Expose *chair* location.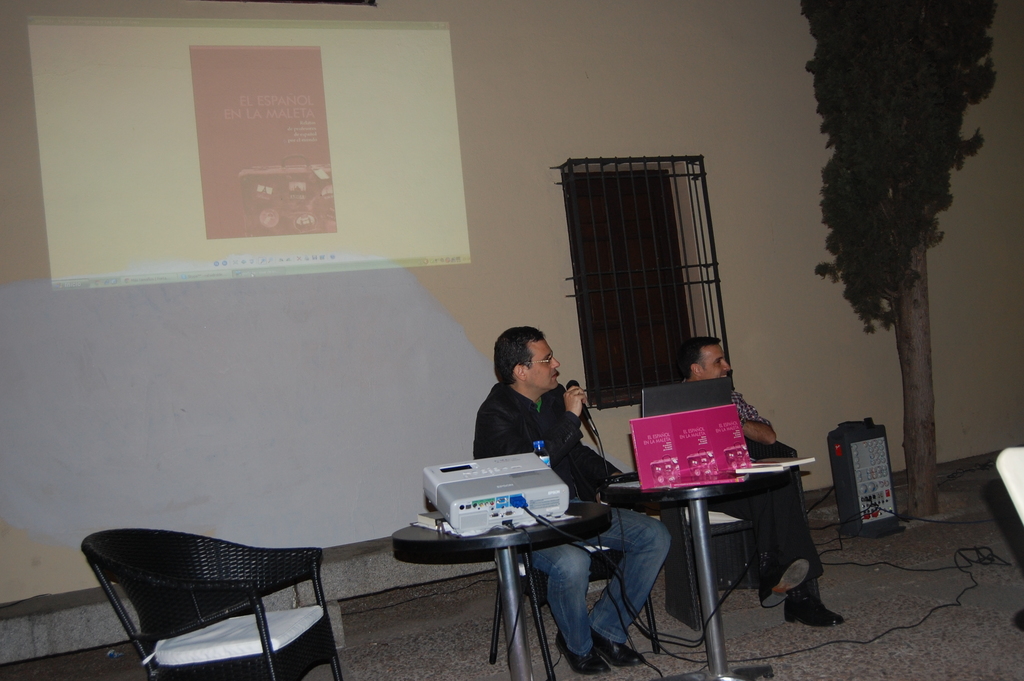
Exposed at (486,555,661,680).
